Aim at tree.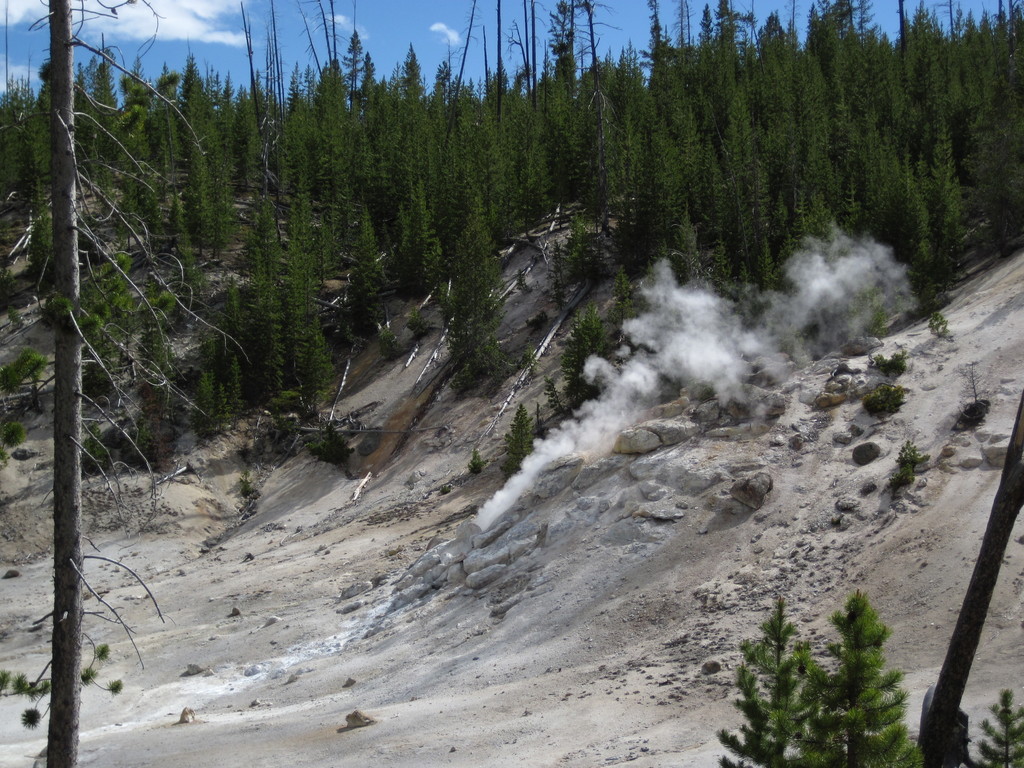
Aimed at l=709, t=589, r=1023, b=767.
